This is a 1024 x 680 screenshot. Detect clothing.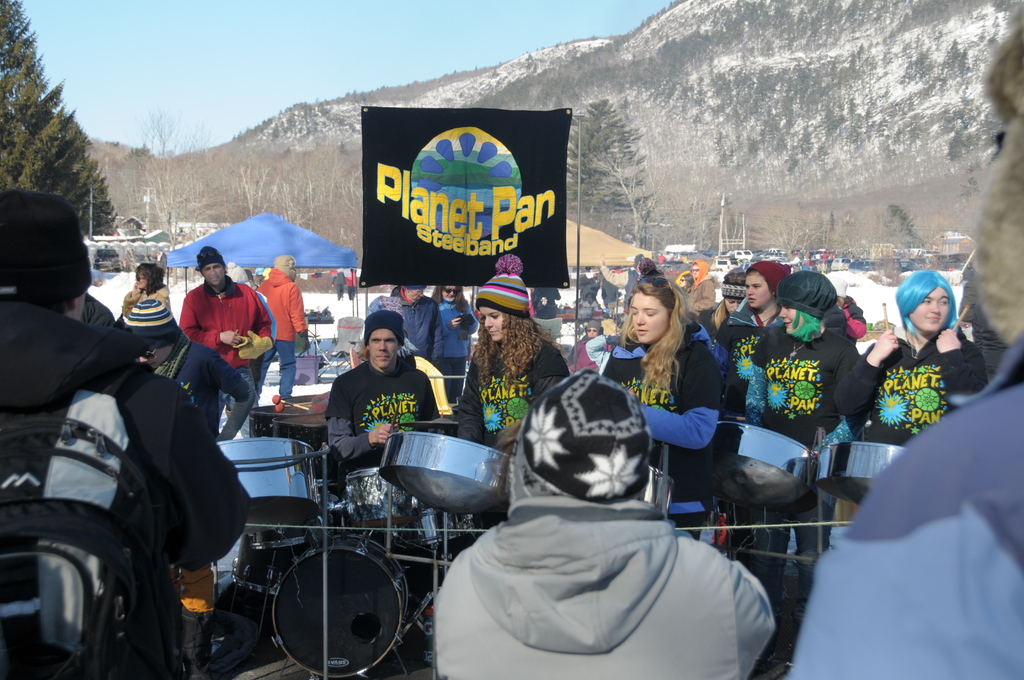
select_region(717, 299, 777, 382).
